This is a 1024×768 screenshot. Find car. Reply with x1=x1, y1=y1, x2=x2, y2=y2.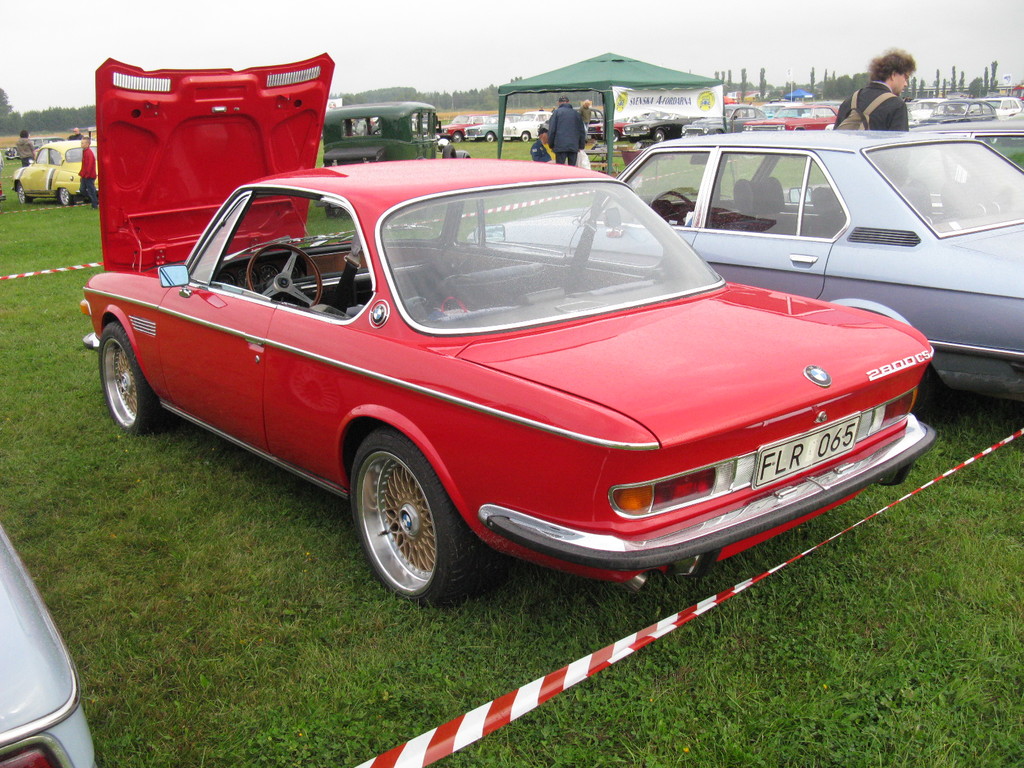
x1=0, y1=531, x2=105, y2=767.
